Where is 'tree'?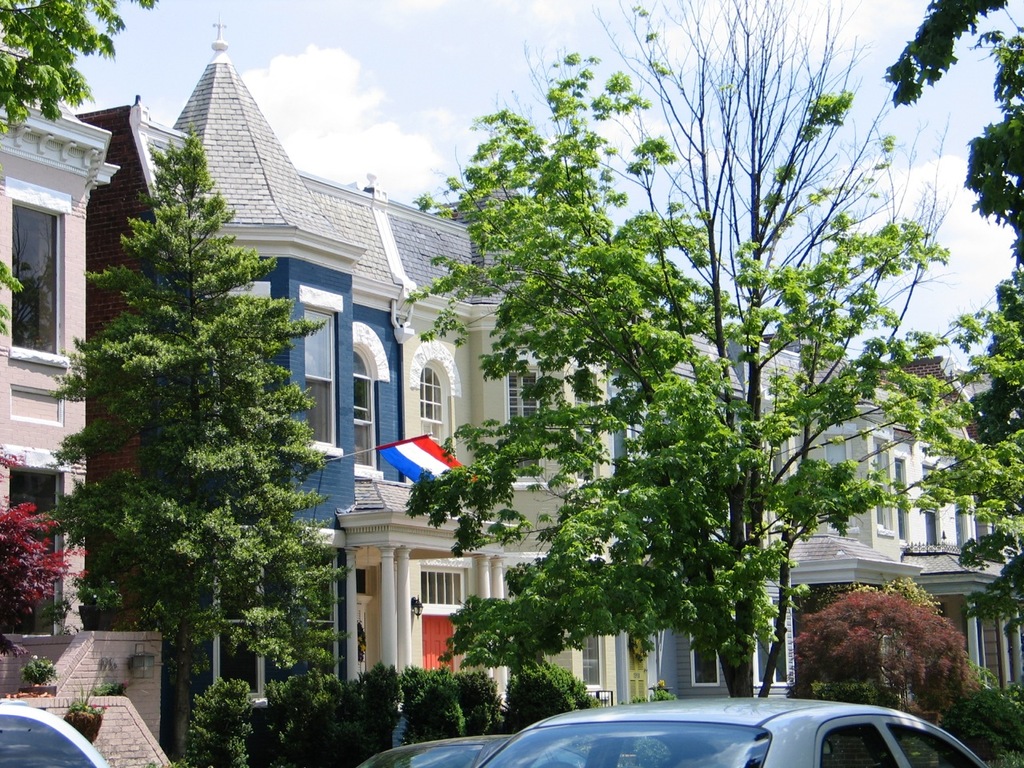
(left=0, top=0, right=157, bottom=138).
